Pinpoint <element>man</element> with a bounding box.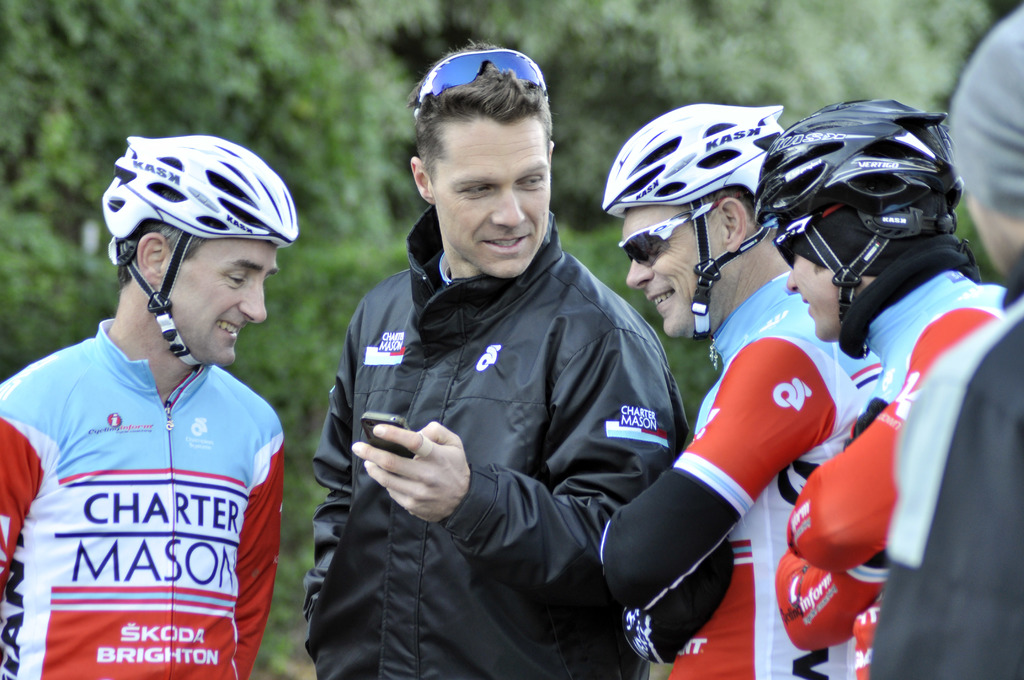
[x1=754, y1=97, x2=1007, y2=679].
